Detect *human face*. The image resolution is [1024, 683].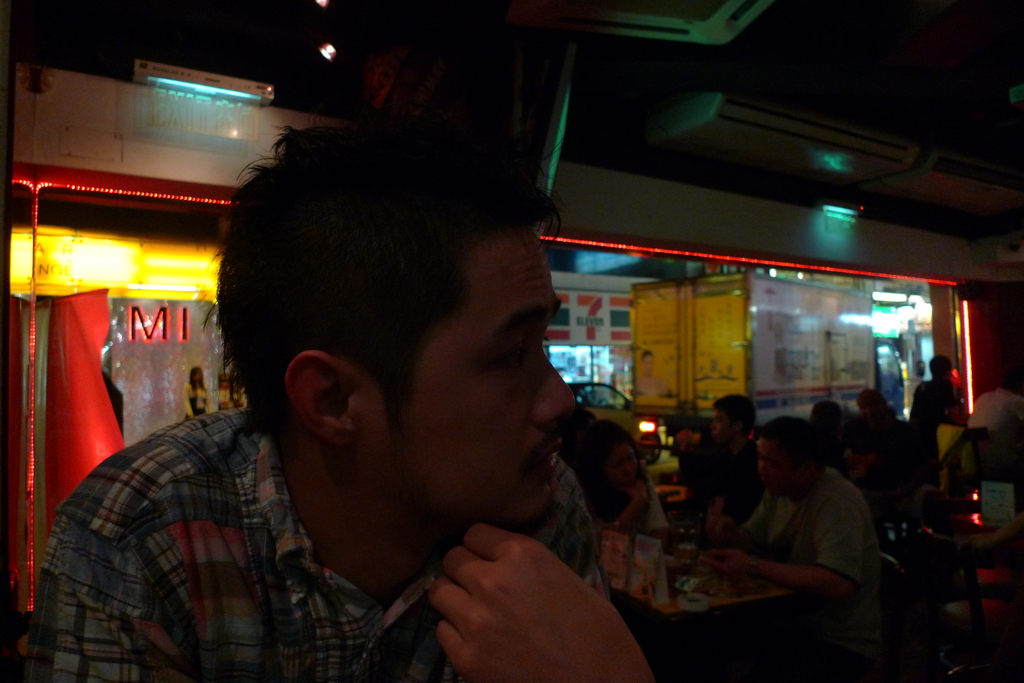
x1=599, y1=437, x2=644, y2=510.
